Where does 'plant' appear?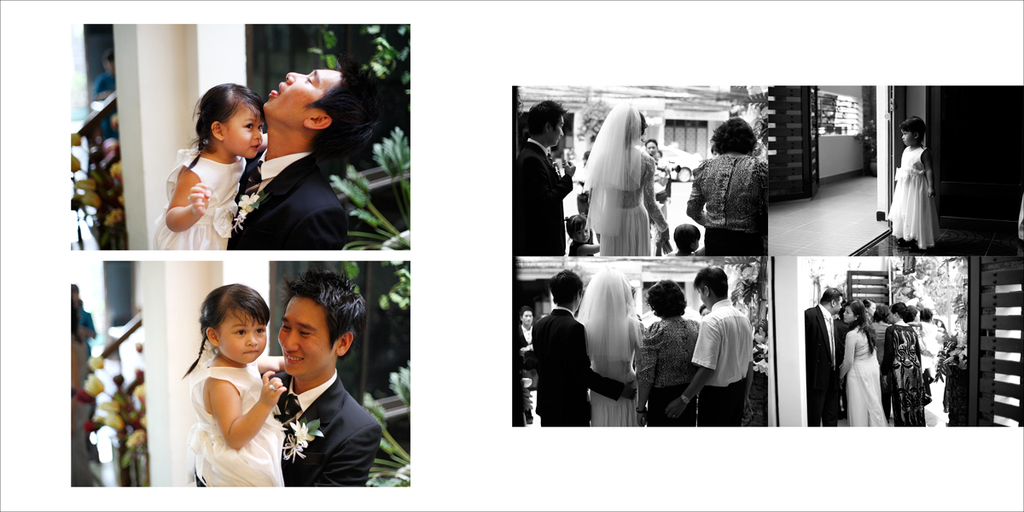
Appears at (721, 255, 762, 308).
